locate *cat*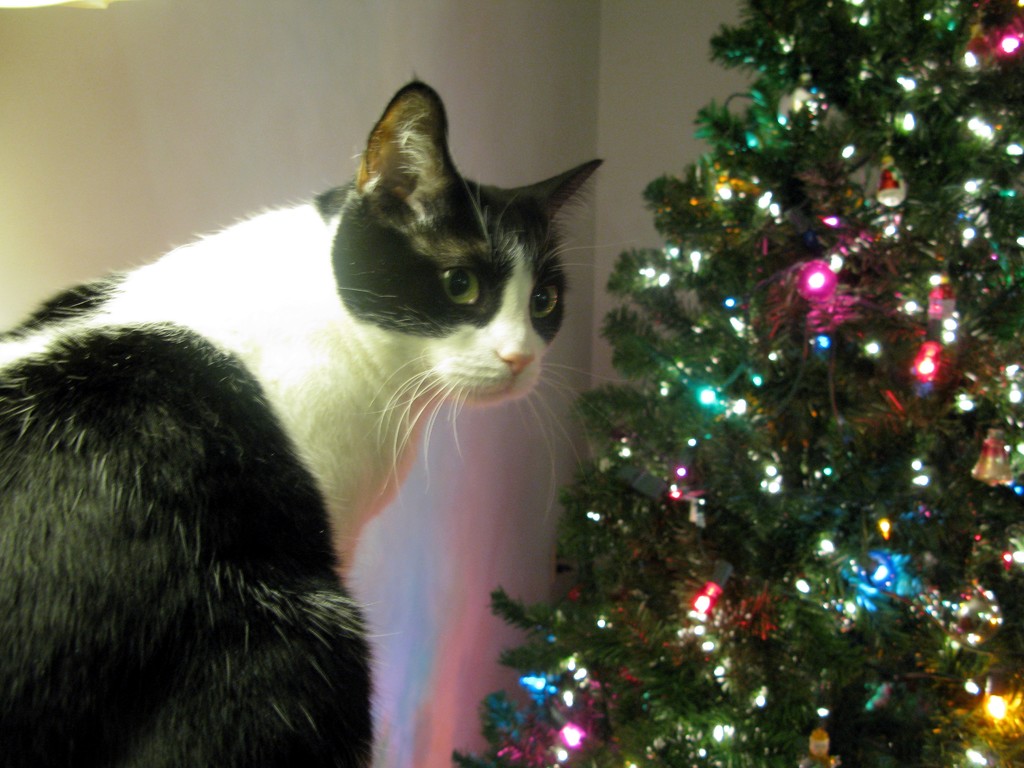
l=0, t=73, r=607, b=767
